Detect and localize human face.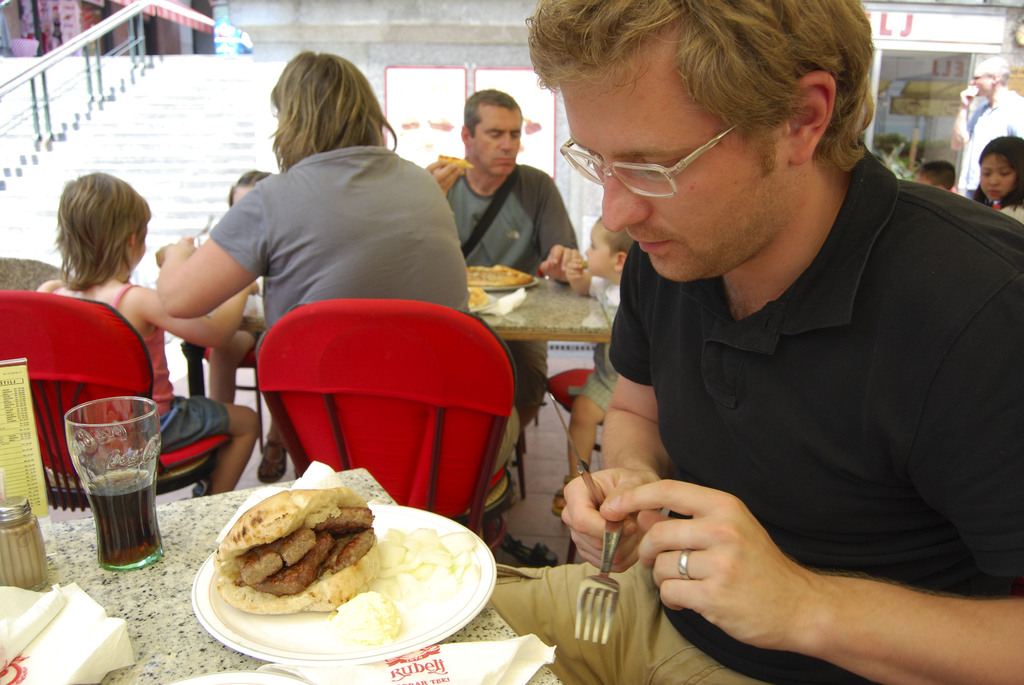
Localized at Rect(559, 48, 792, 281).
